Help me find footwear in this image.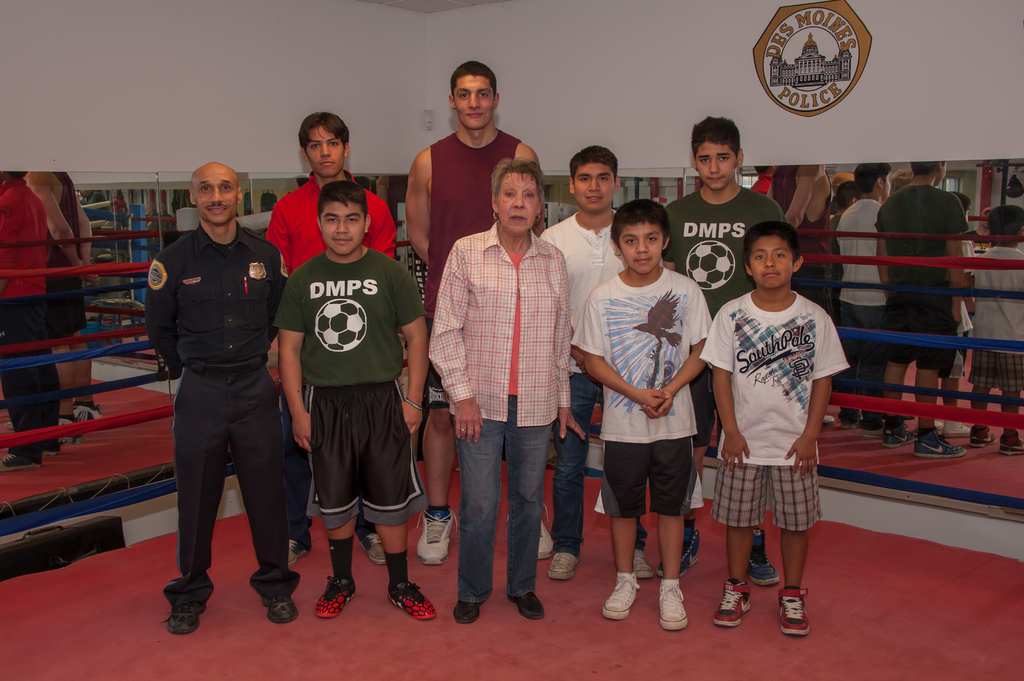
Found it: x1=654, y1=577, x2=686, y2=627.
